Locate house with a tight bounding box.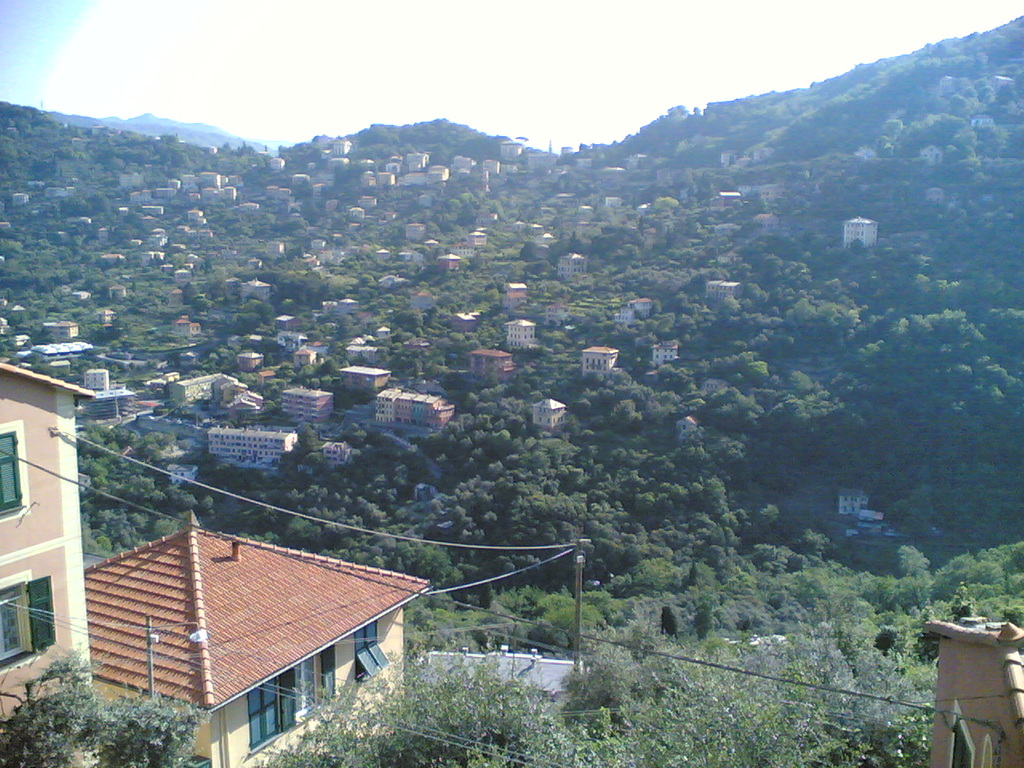
box=[922, 624, 1023, 767].
